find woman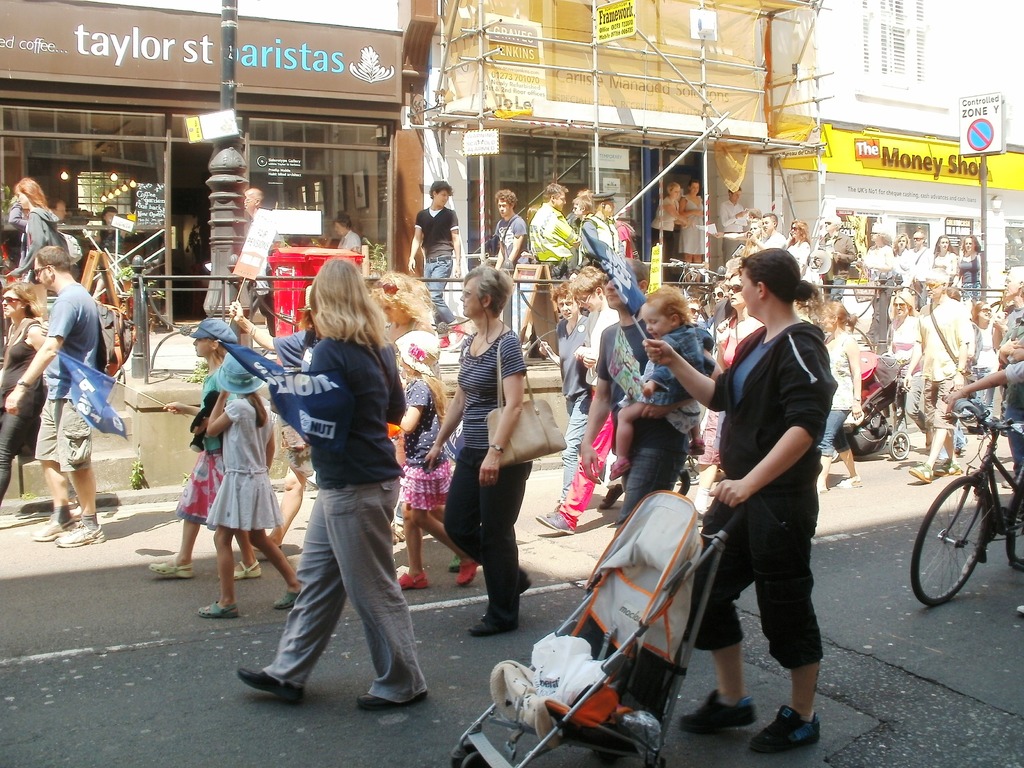
929/234/956/287
